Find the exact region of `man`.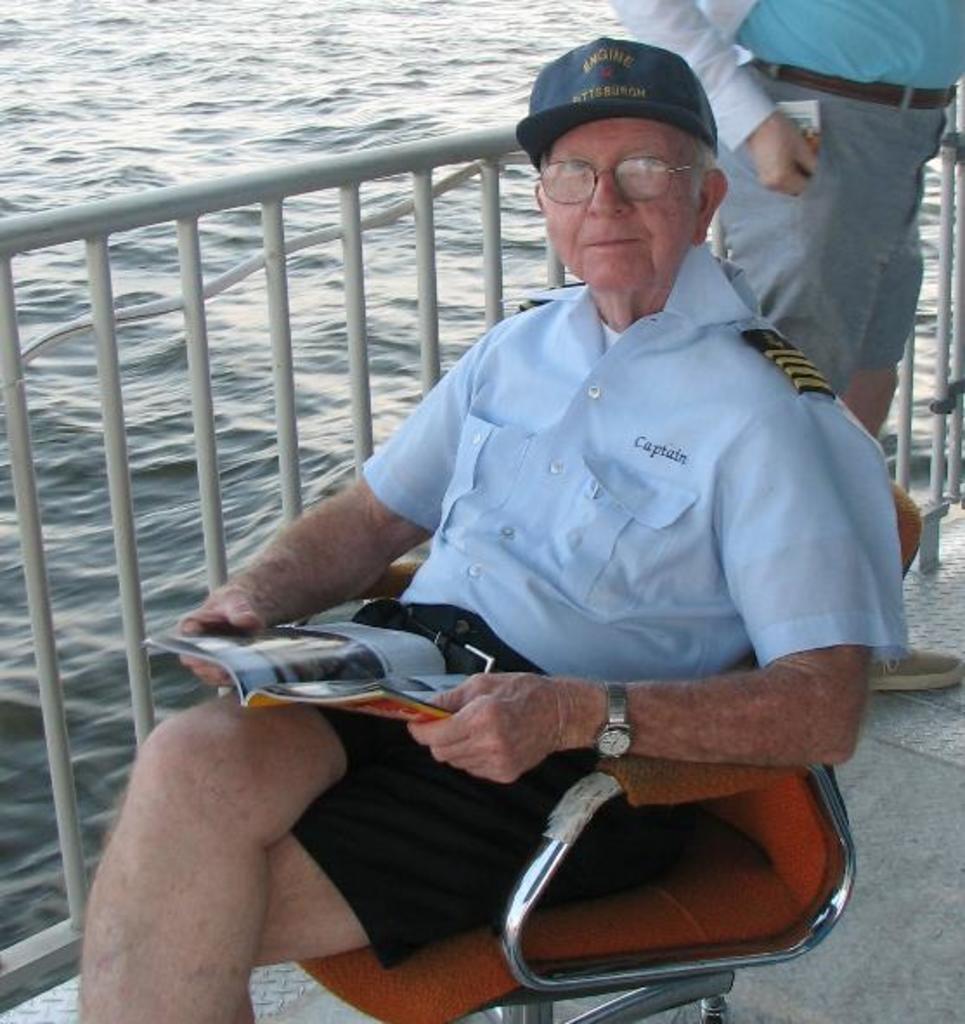
Exact region: 605:0:963:693.
